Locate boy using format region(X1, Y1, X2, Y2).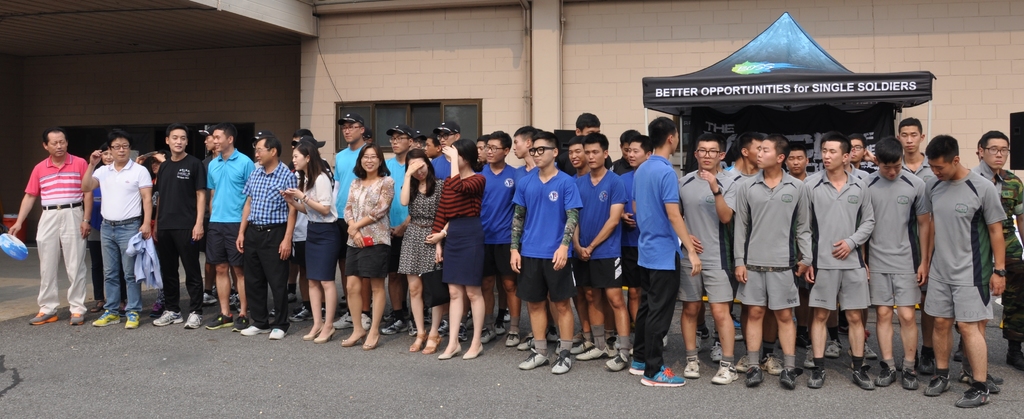
region(634, 119, 701, 388).
